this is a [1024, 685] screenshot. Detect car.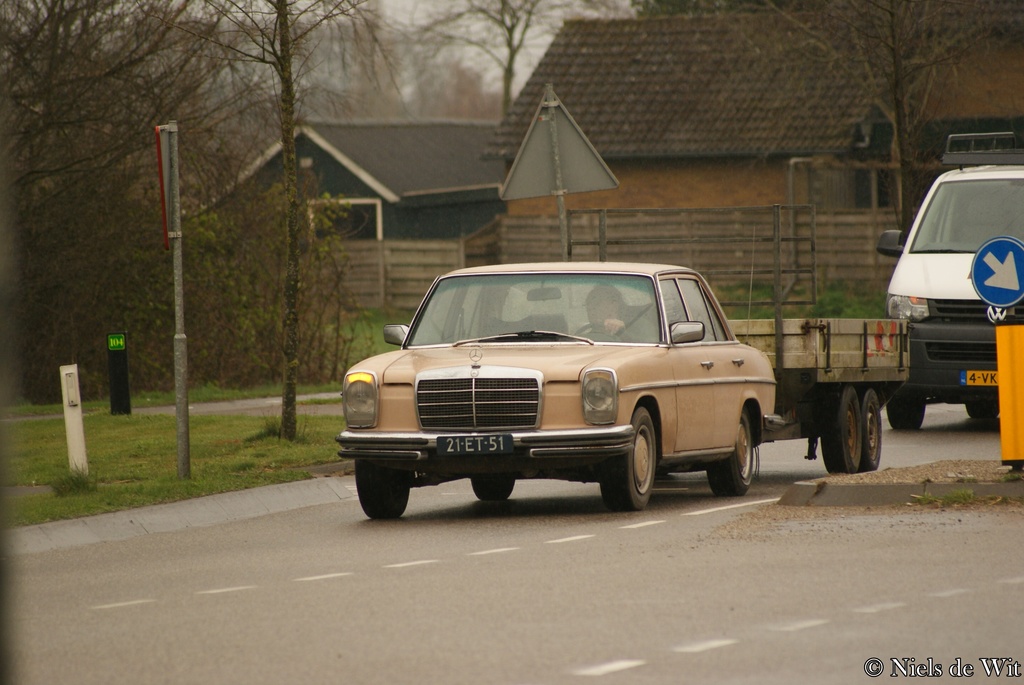
left=296, top=255, right=781, bottom=523.
